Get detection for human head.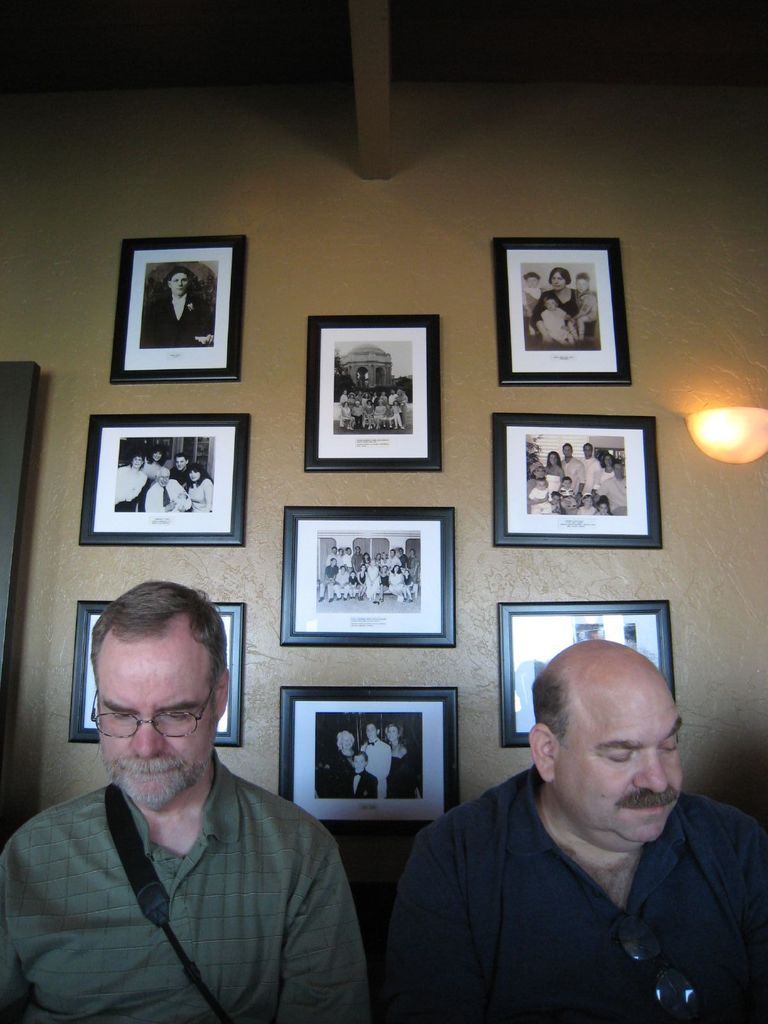
Detection: bbox(186, 463, 204, 483).
